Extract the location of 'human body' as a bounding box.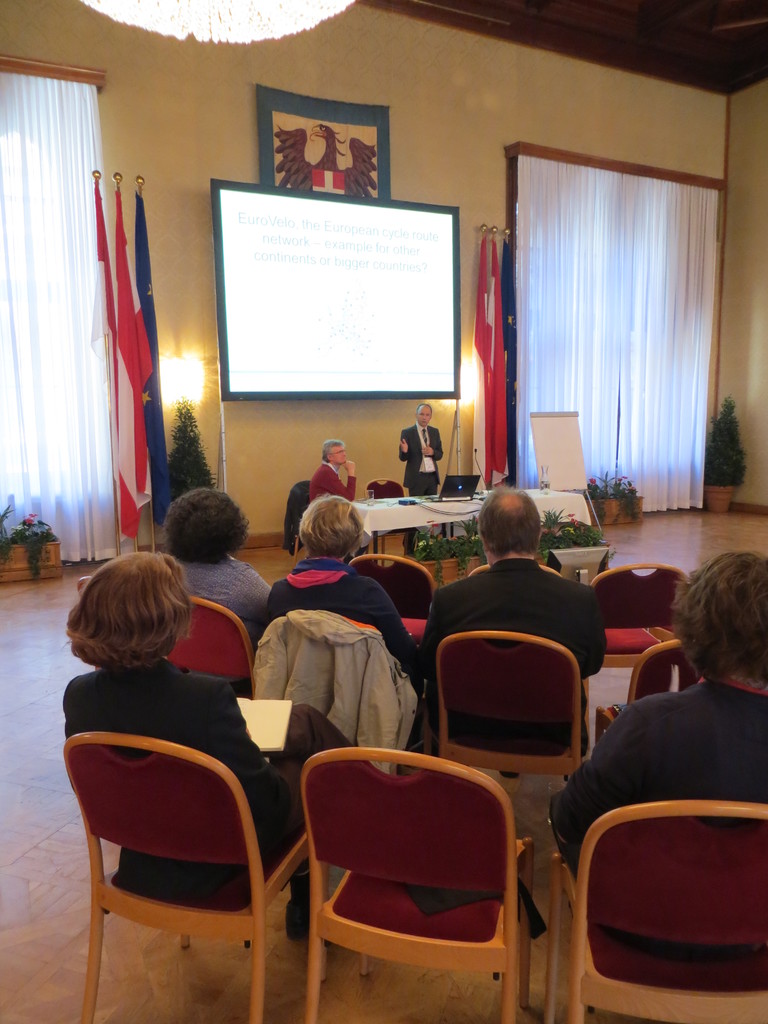
BBox(182, 548, 275, 652).
